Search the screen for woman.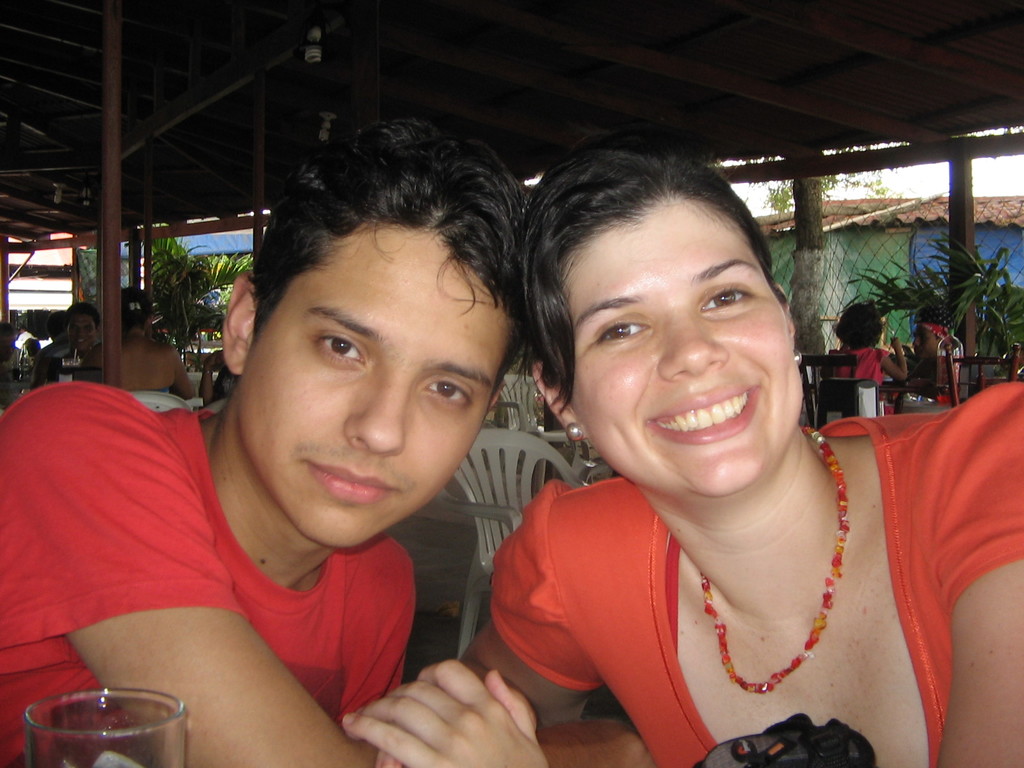
Found at box(824, 304, 906, 417).
